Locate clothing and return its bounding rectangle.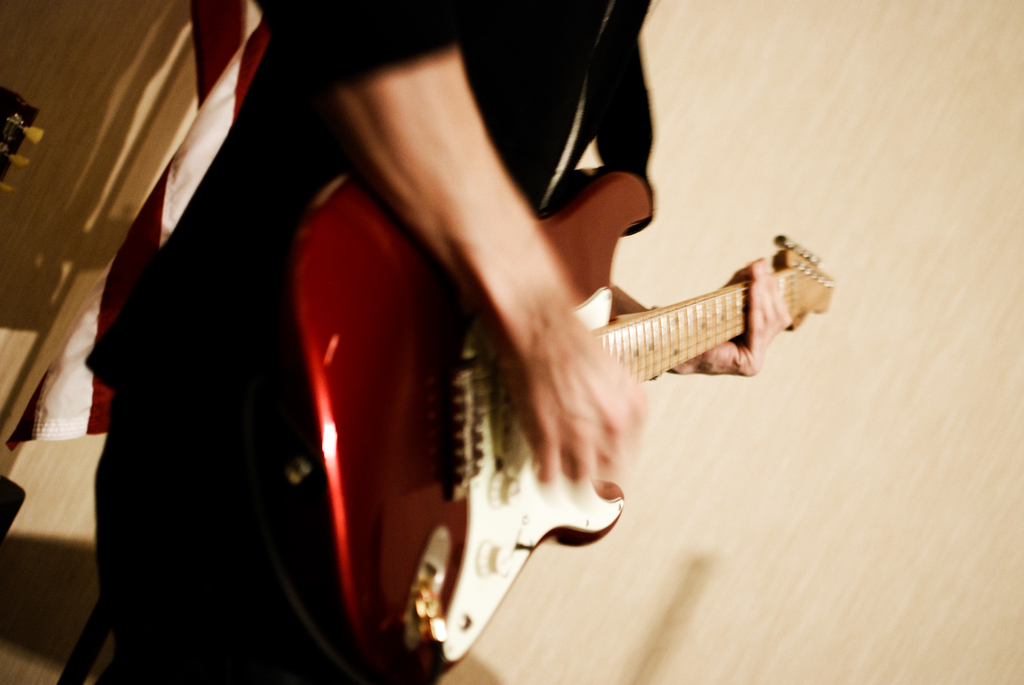
x1=128, y1=6, x2=837, y2=673.
